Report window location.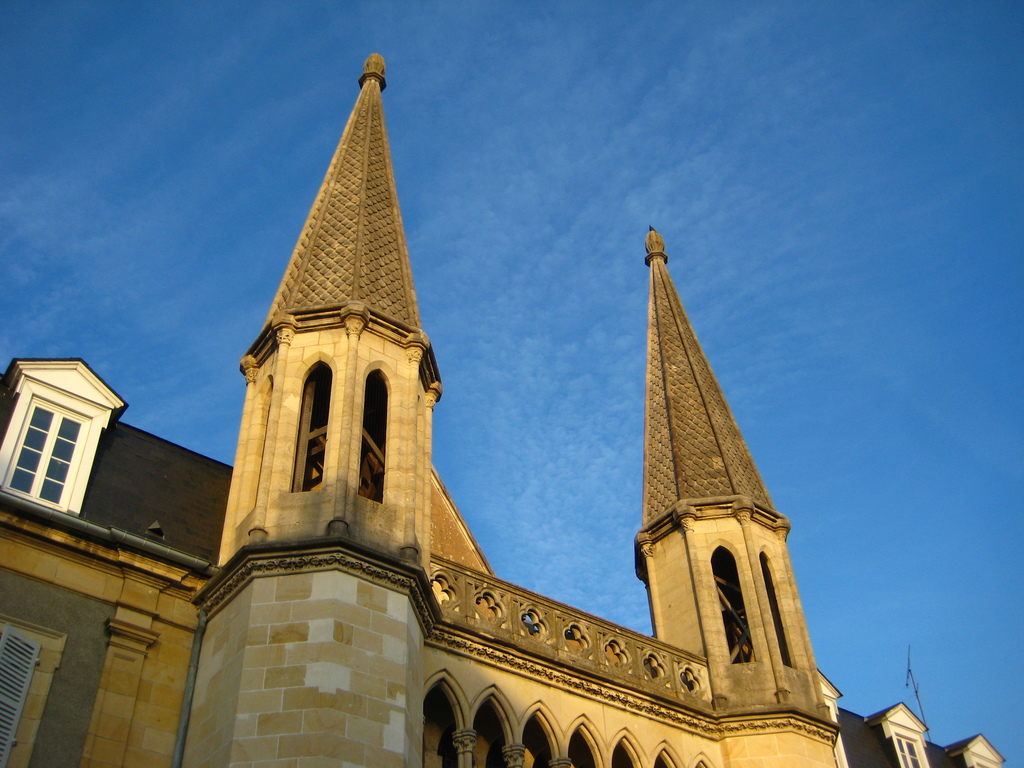
Report: {"left": 10, "top": 384, "right": 93, "bottom": 533}.
